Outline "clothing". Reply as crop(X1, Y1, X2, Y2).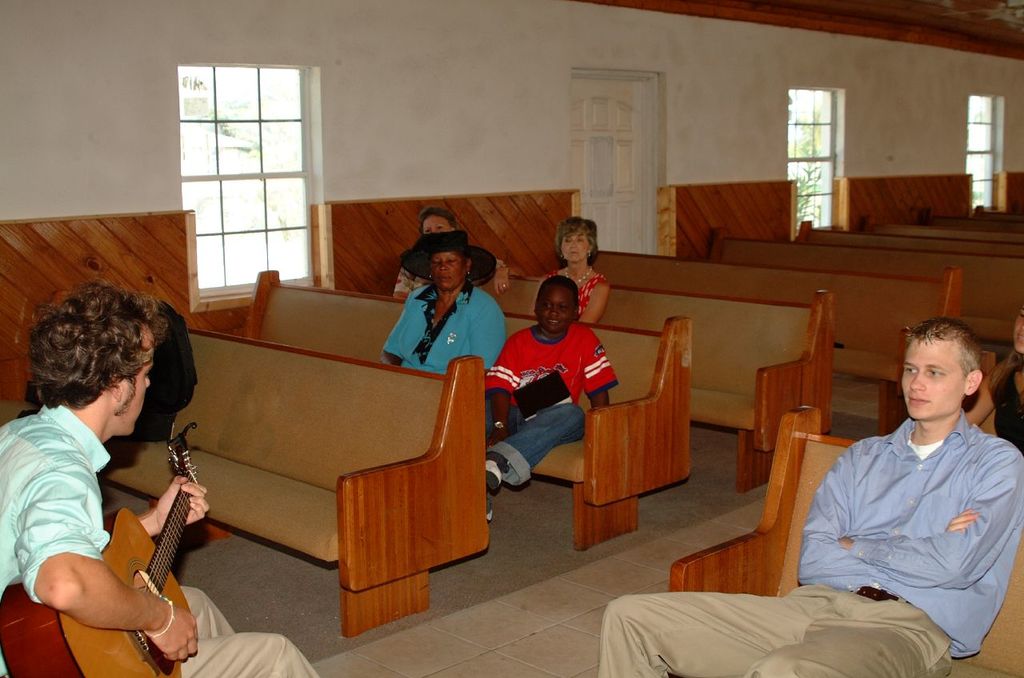
crop(377, 280, 518, 379).
